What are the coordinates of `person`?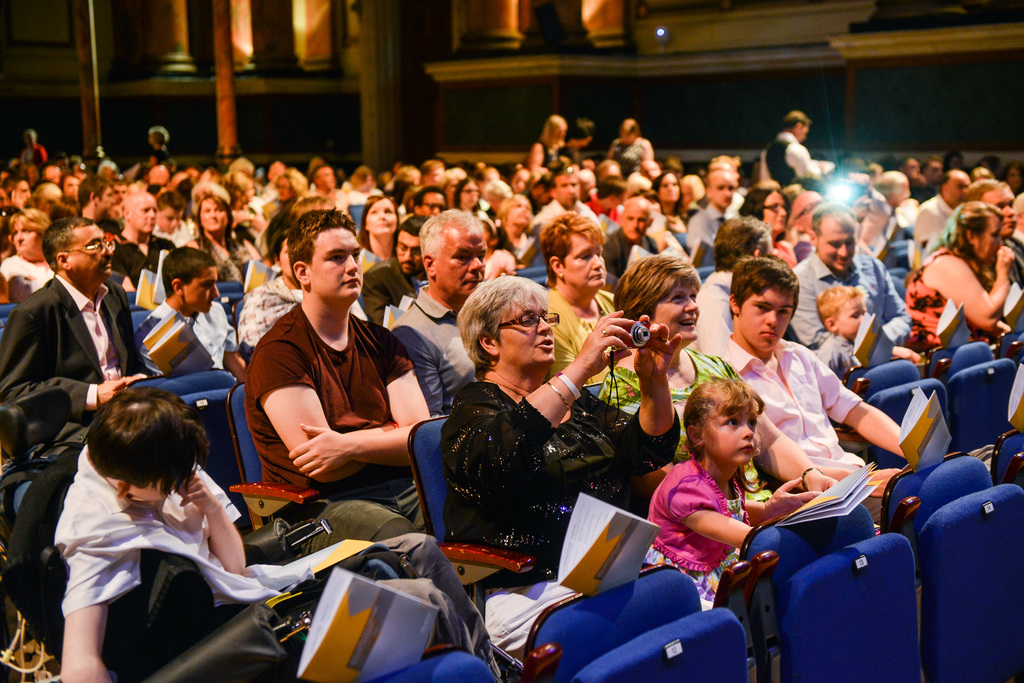
box(424, 162, 445, 190).
